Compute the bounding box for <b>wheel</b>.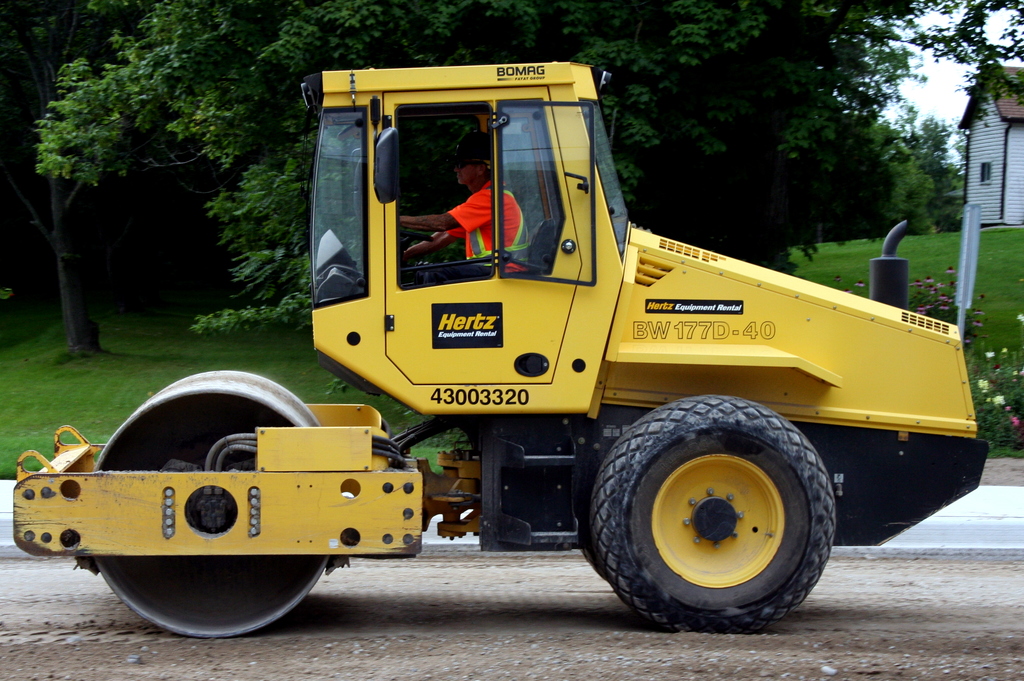
{"x1": 96, "y1": 371, "x2": 321, "y2": 638}.
